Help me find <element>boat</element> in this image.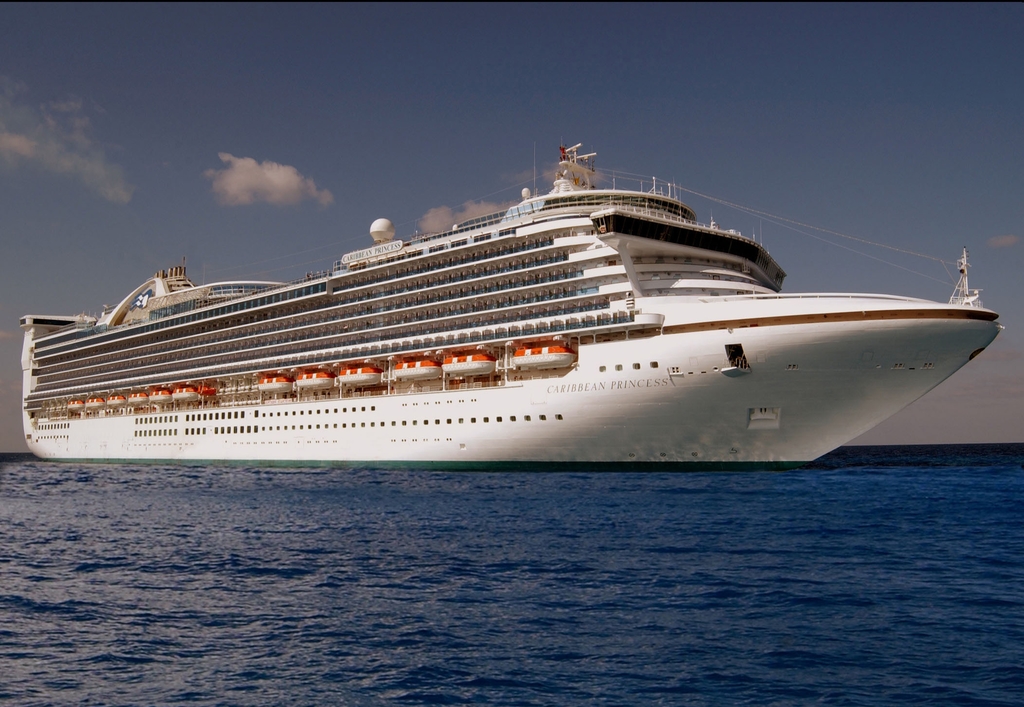
Found it: rect(11, 127, 988, 464).
